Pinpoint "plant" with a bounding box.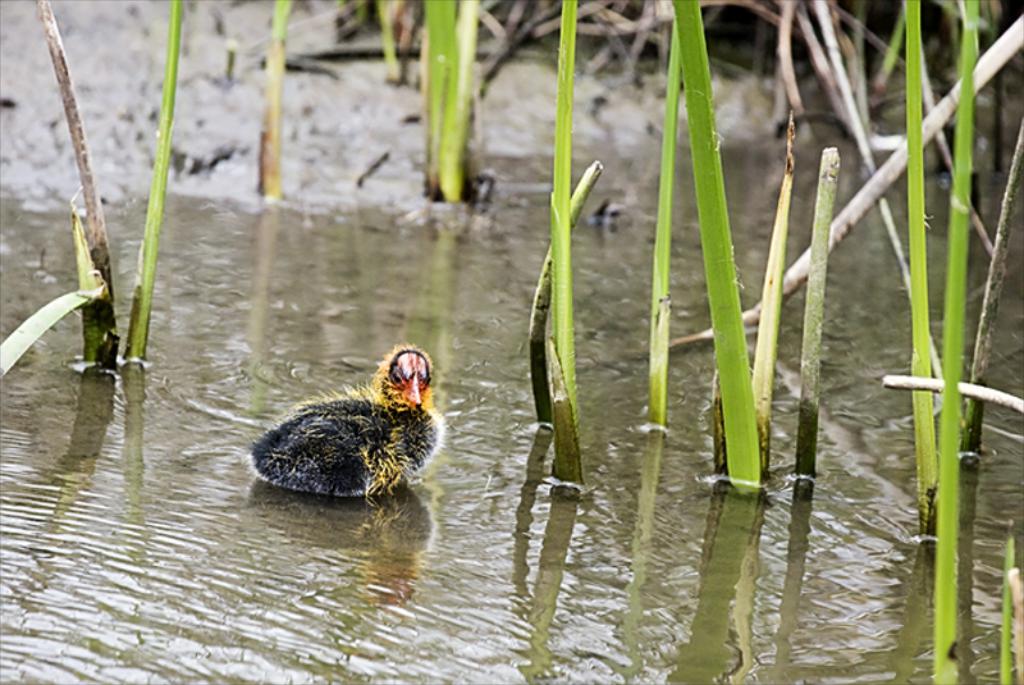
<bbox>526, 0, 586, 498</bbox>.
